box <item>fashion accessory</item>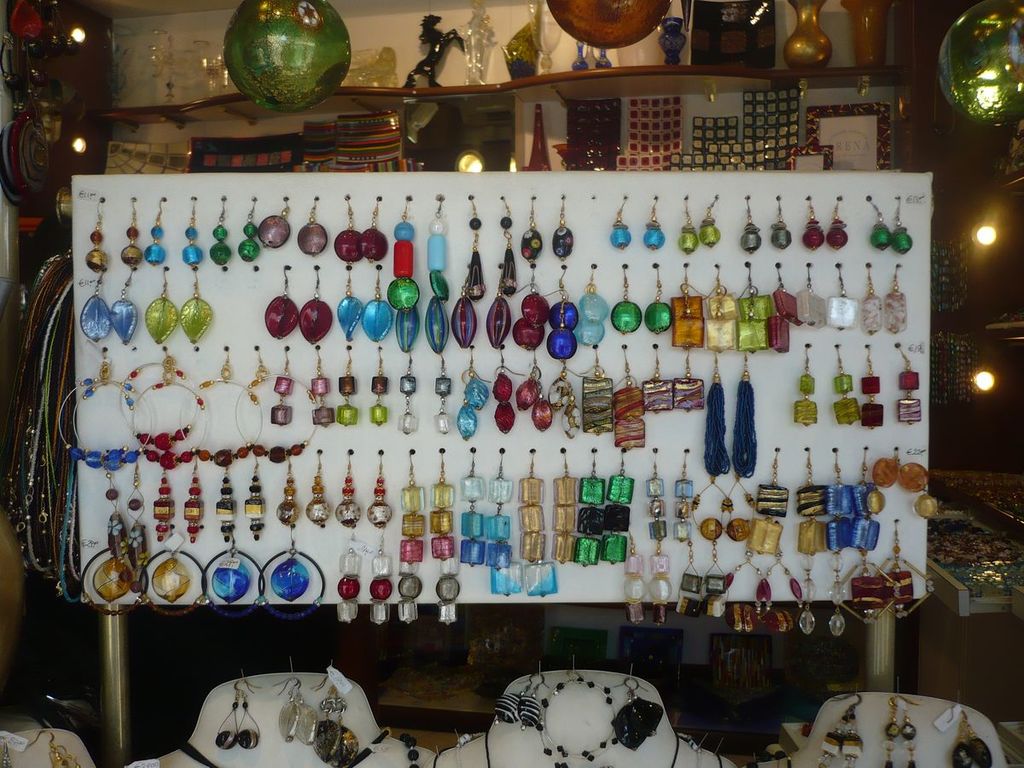
[835, 349, 862, 426]
